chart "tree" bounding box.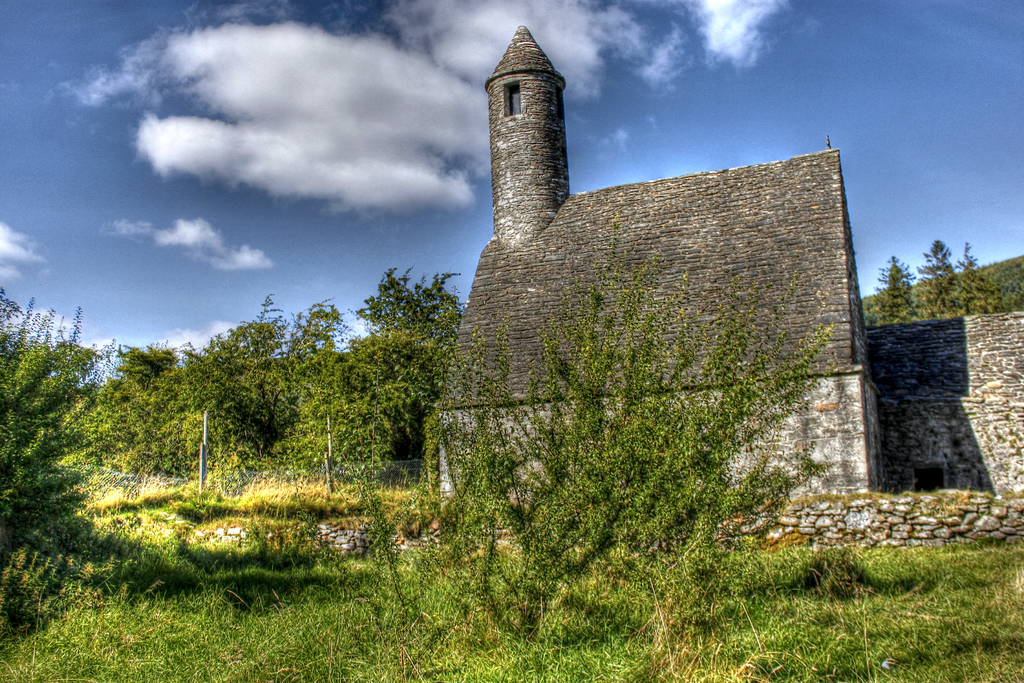
Charted: [x1=0, y1=283, x2=113, y2=642].
